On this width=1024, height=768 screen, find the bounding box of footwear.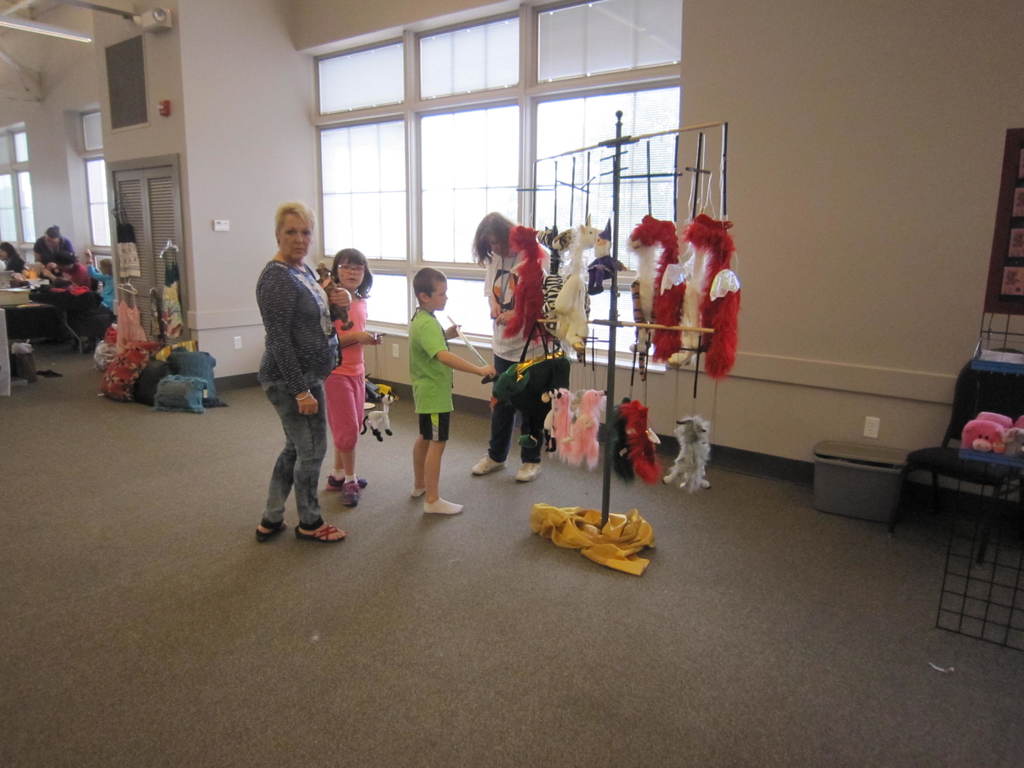
Bounding box: <bbox>254, 520, 291, 540</bbox>.
